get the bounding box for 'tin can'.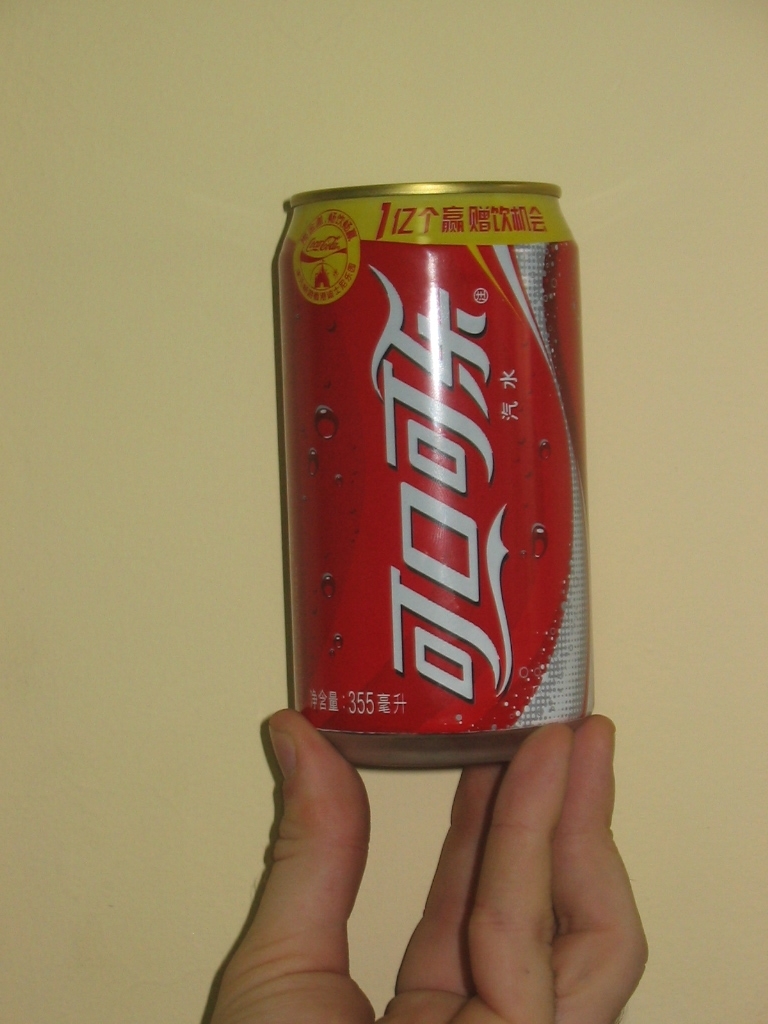
bbox=[272, 179, 599, 771].
